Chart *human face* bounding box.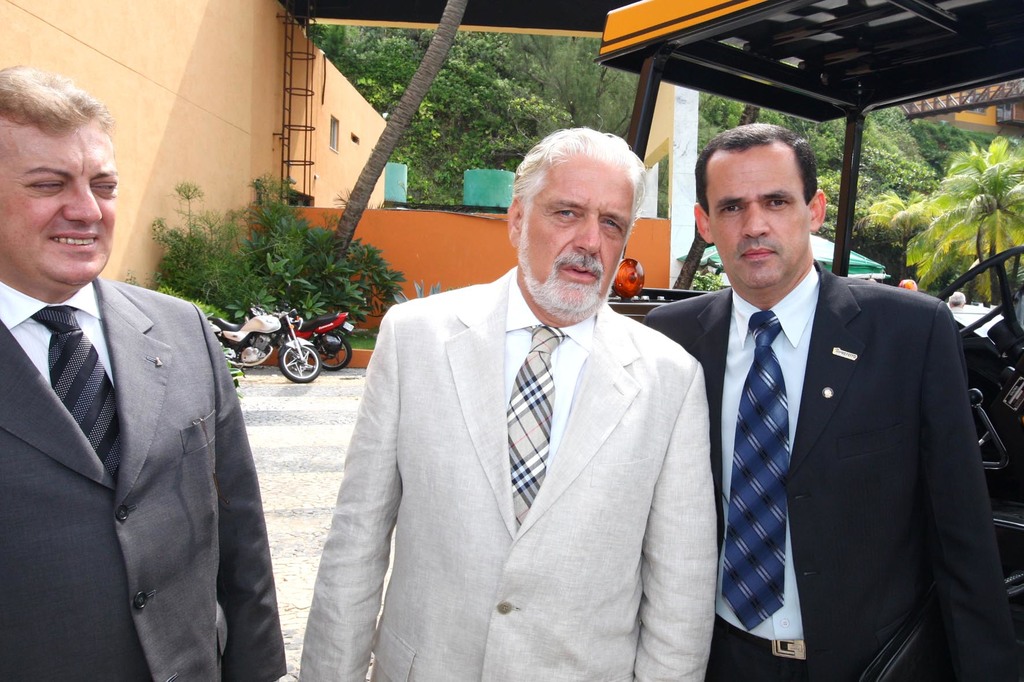
Charted: region(0, 123, 117, 285).
